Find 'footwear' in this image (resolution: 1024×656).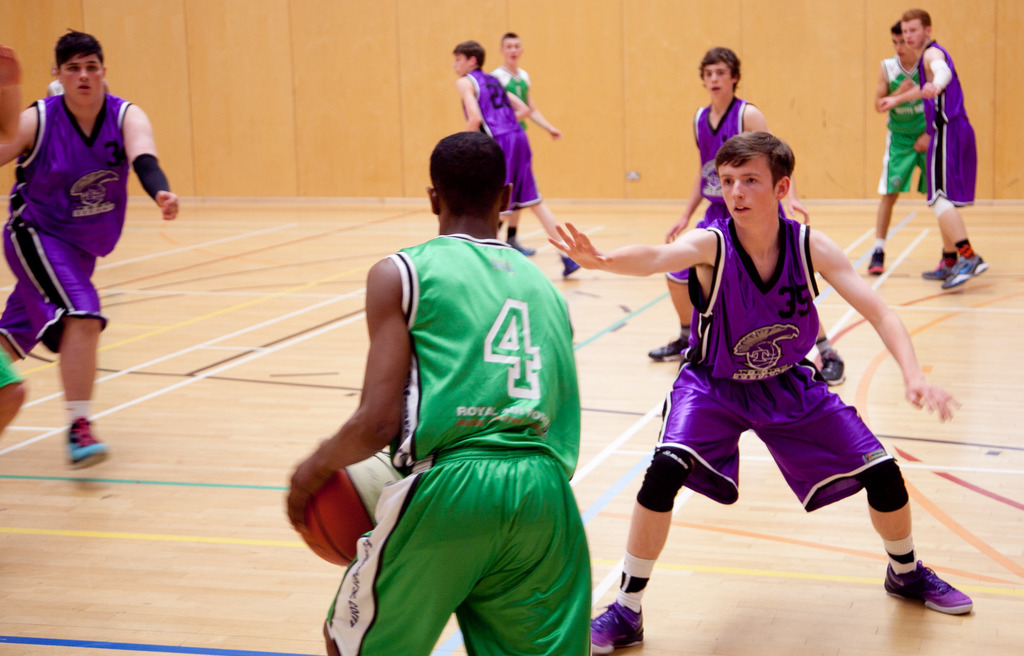
x1=890 y1=554 x2=986 y2=630.
